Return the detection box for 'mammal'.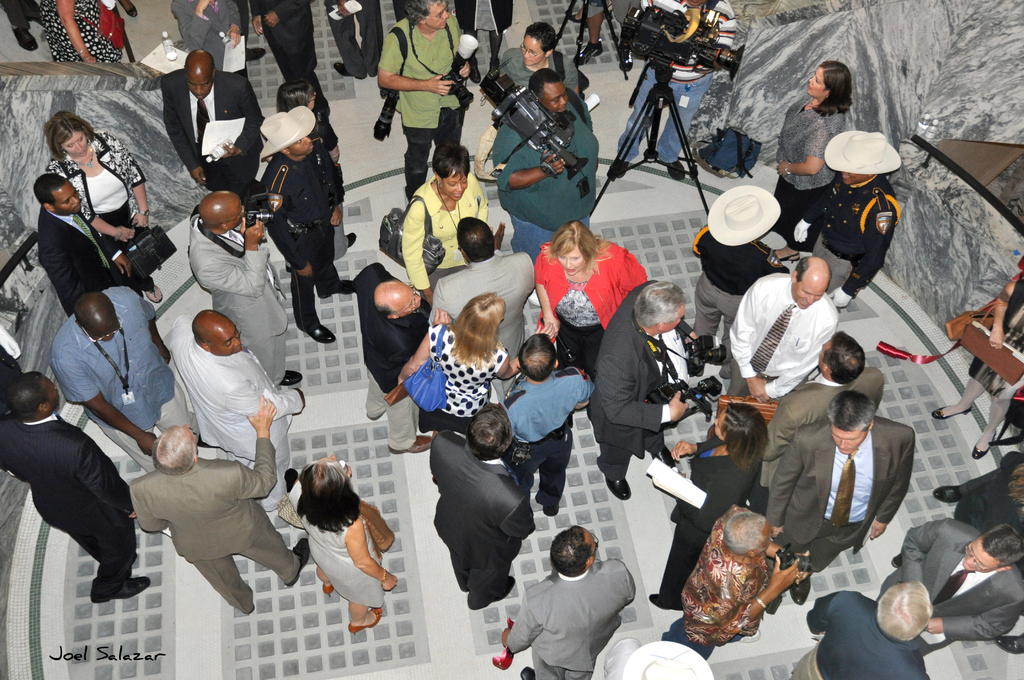
x1=267 y1=77 x2=358 y2=261.
